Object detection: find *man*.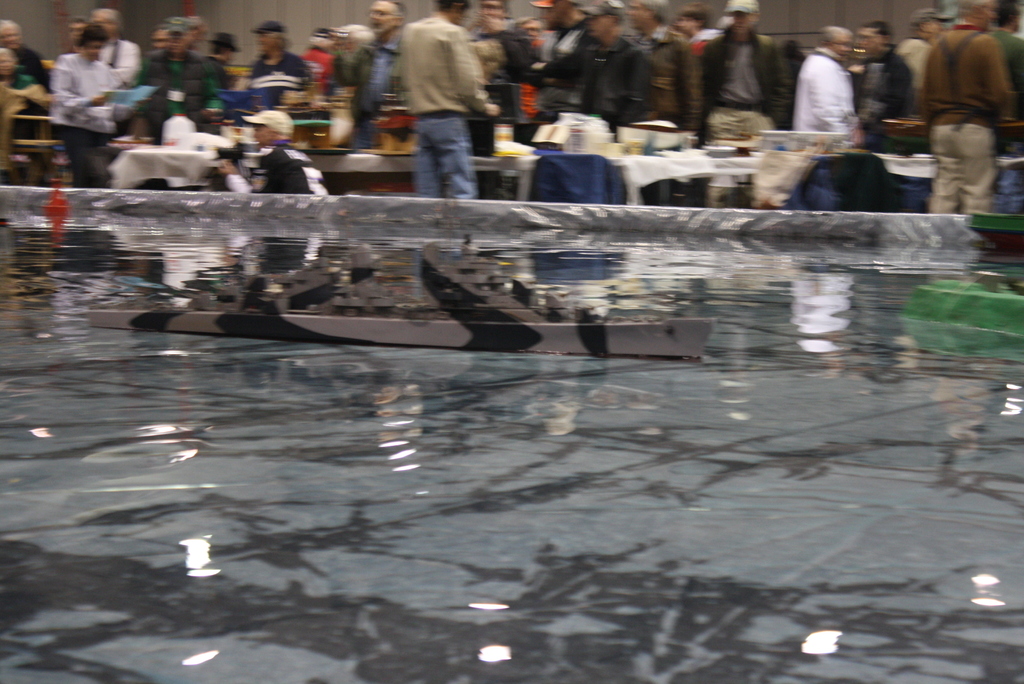
472, 1, 530, 77.
